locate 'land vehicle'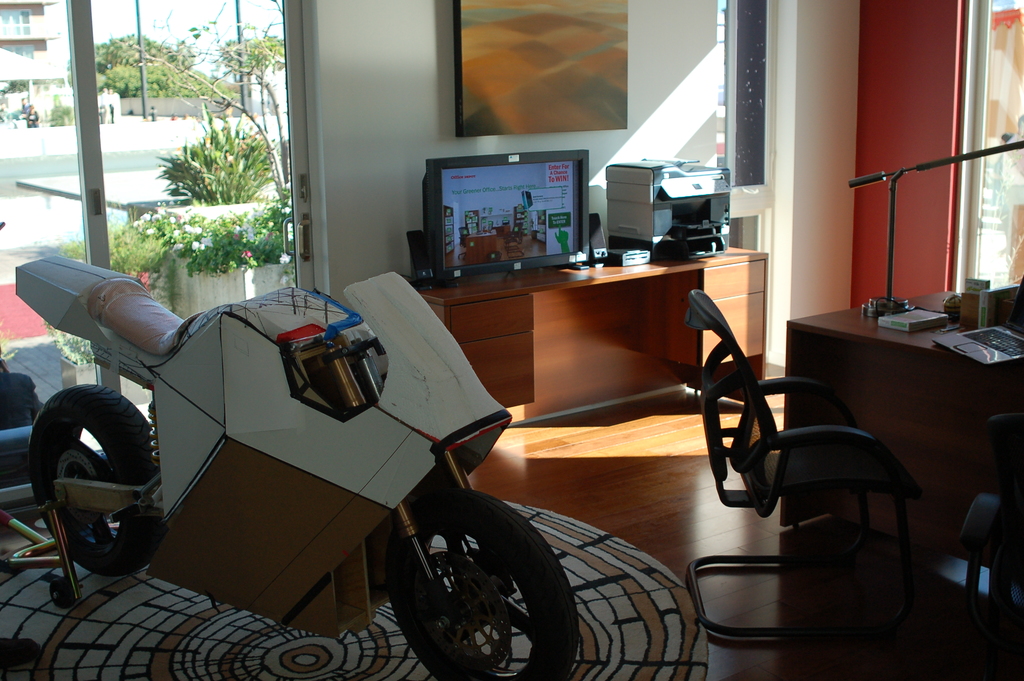
box=[0, 258, 576, 680]
